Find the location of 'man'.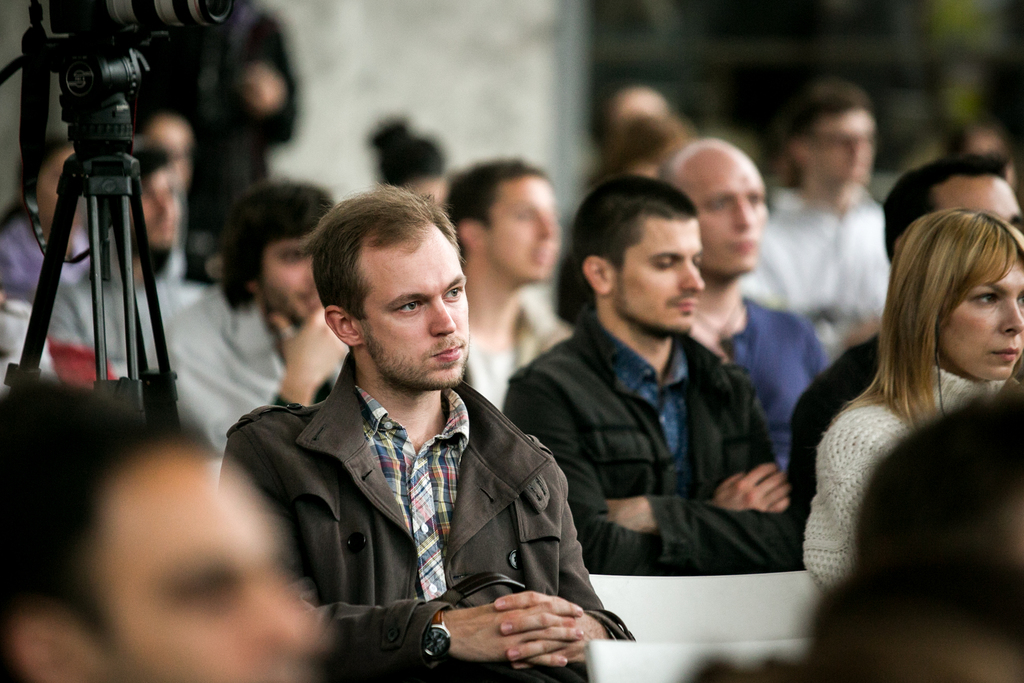
Location: 785 156 1023 564.
